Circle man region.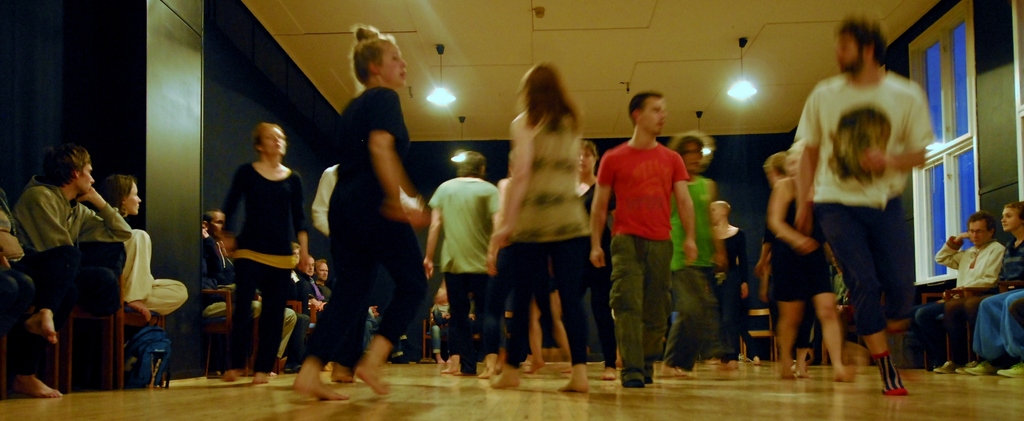
Region: crop(198, 211, 298, 374).
